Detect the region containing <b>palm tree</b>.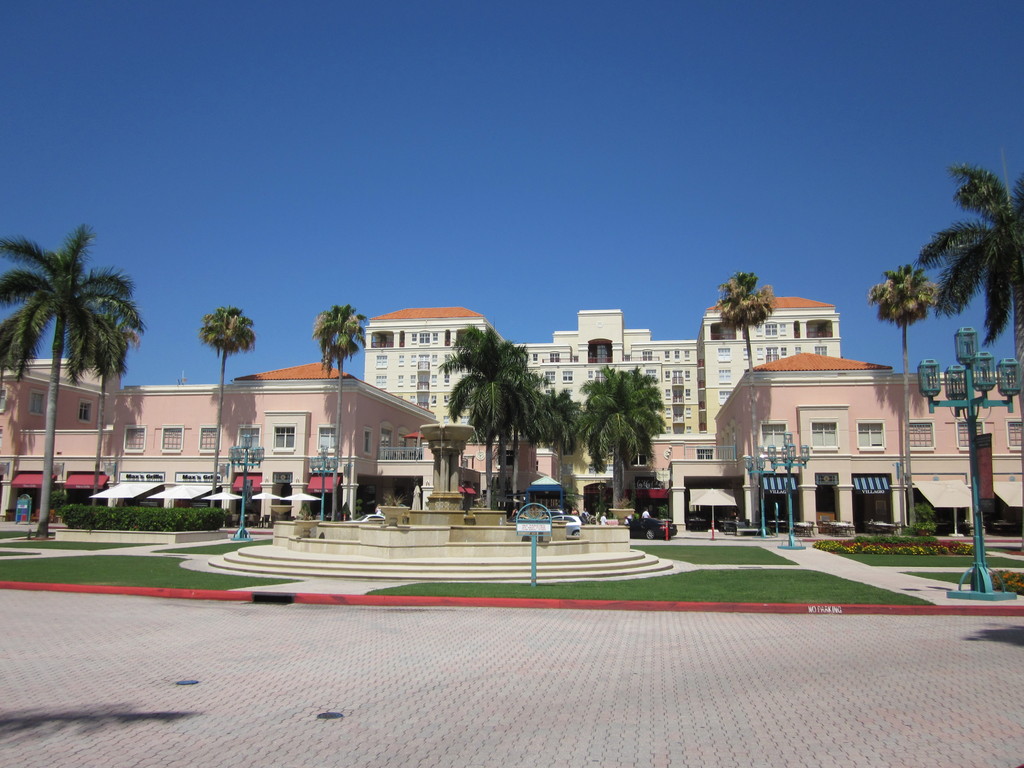
bbox(437, 330, 543, 497).
